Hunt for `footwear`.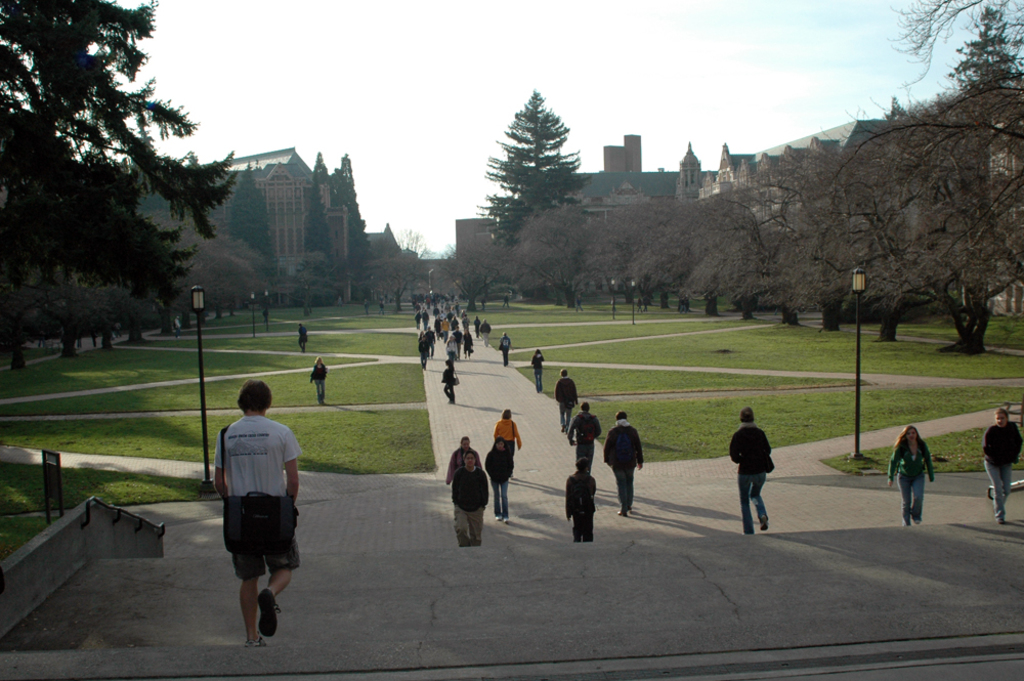
Hunted down at rect(997, 519, 1006, 525).
